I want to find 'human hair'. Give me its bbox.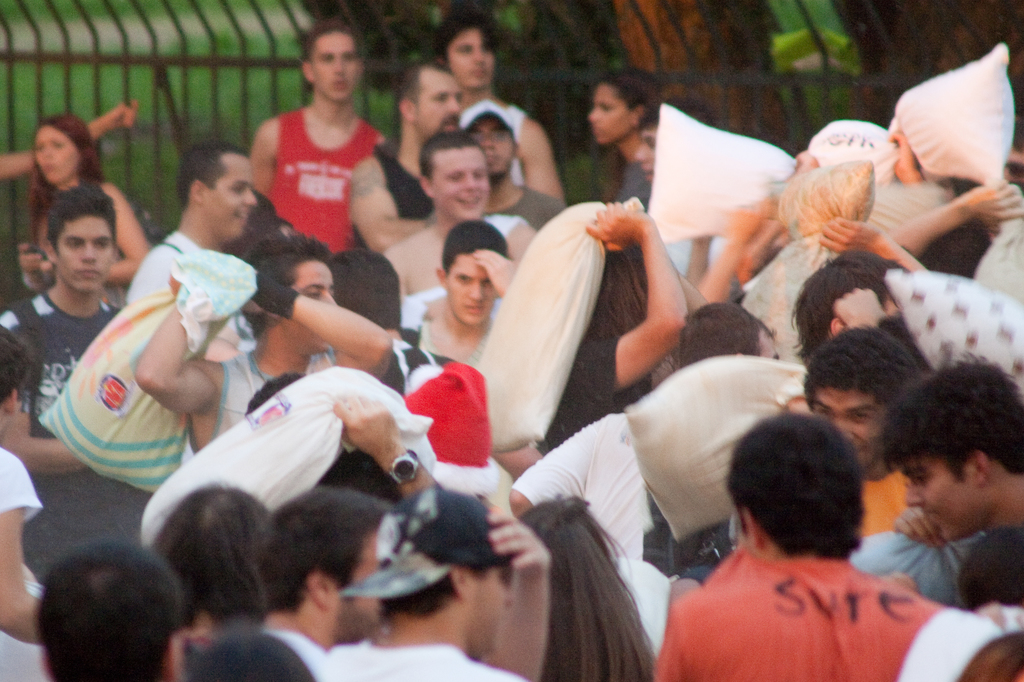
locate(28, 540, 189, 681).
